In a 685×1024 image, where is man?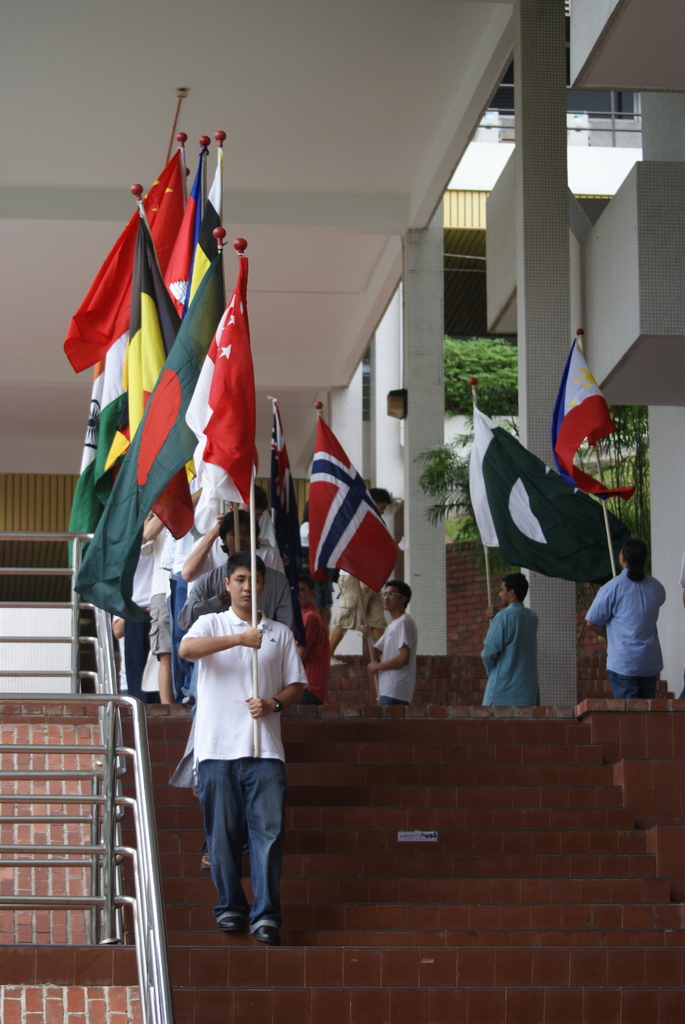
crop(350, 570, 425, 708).
